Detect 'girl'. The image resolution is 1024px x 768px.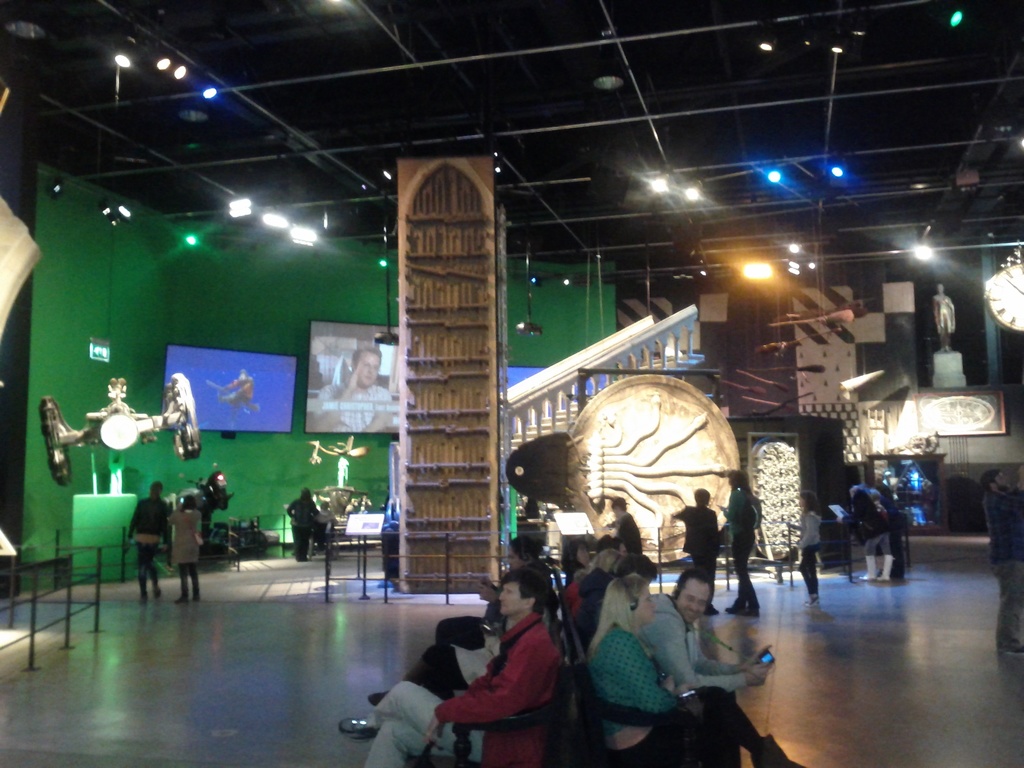
bbox=(793, 491, 820, 610).
